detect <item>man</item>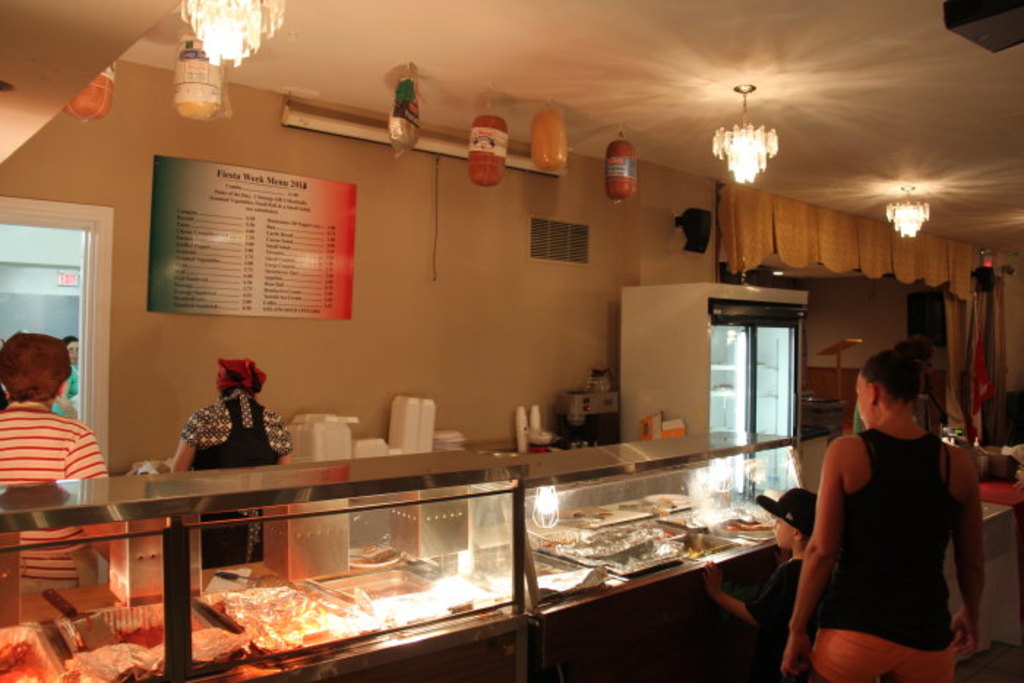
pyautogui.locateOnScreen(844, 336, 942, 442)
